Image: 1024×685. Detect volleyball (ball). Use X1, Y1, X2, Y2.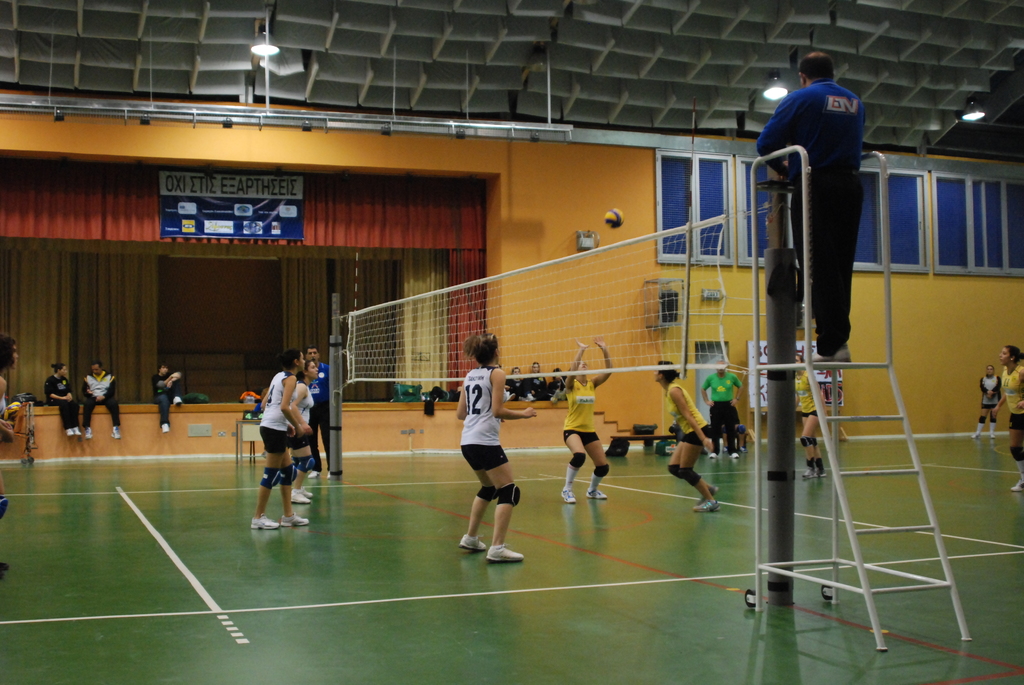
600, 205, 626, 230.
